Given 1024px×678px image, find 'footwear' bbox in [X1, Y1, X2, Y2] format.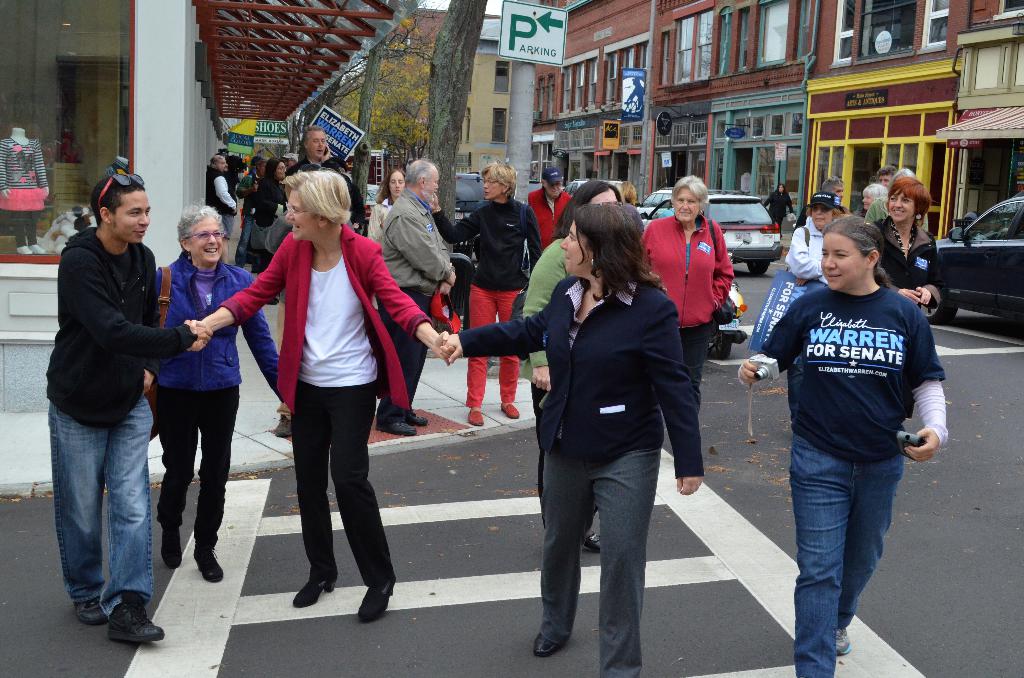
[582, 530, 602, 553].
